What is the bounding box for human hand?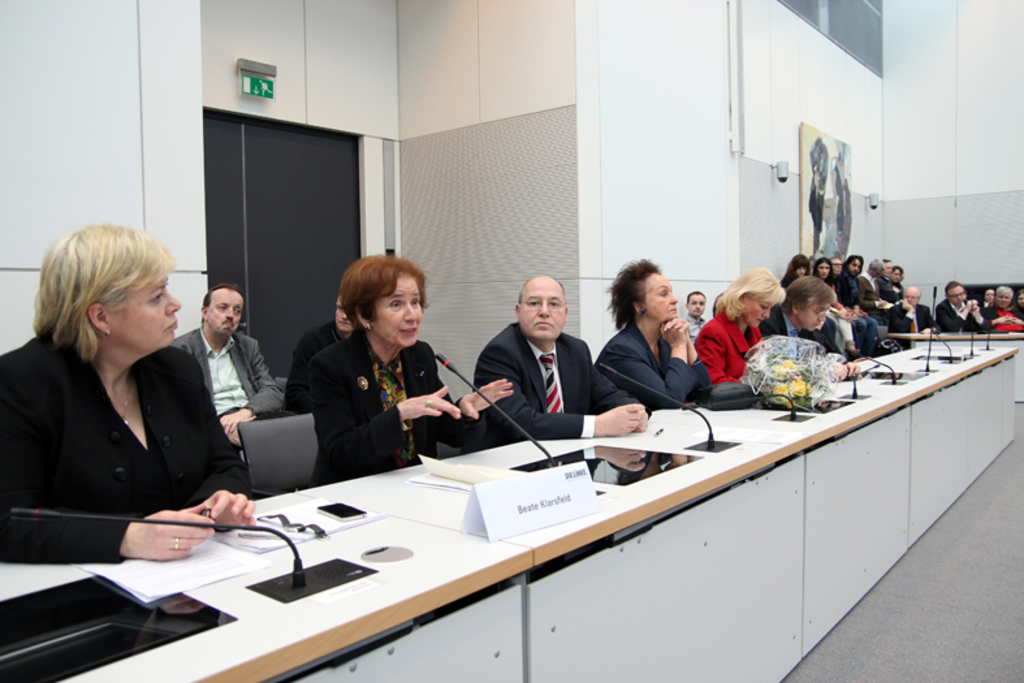
{"x1": 838, "y1": 310, "x2": 852, "y2": 324}.
